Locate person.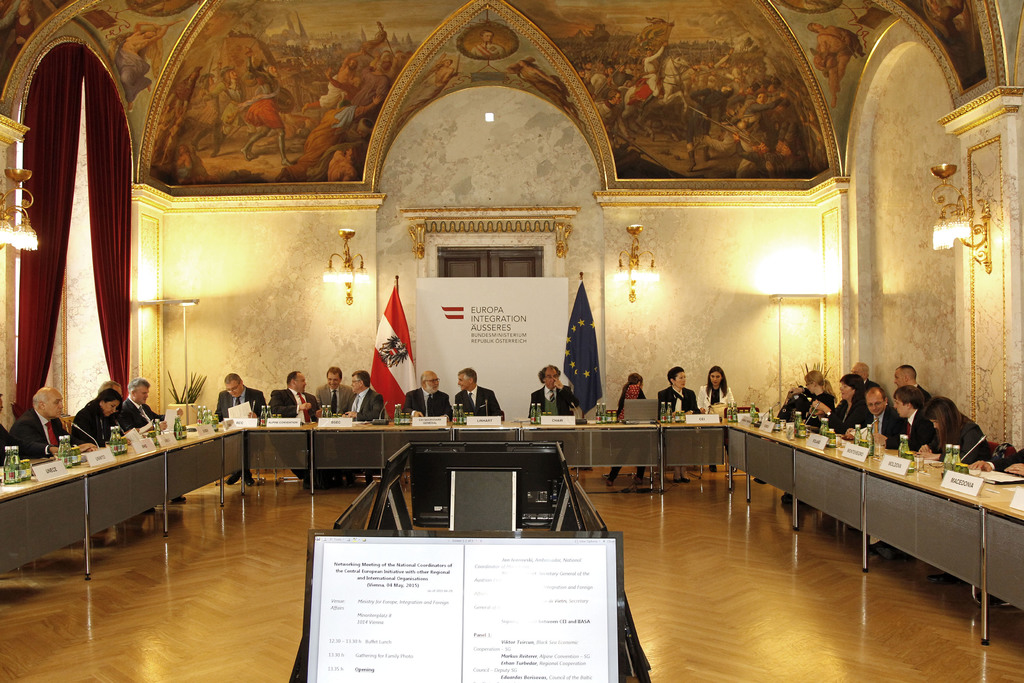
Bounding box: region(525, 363, 582, 420).
